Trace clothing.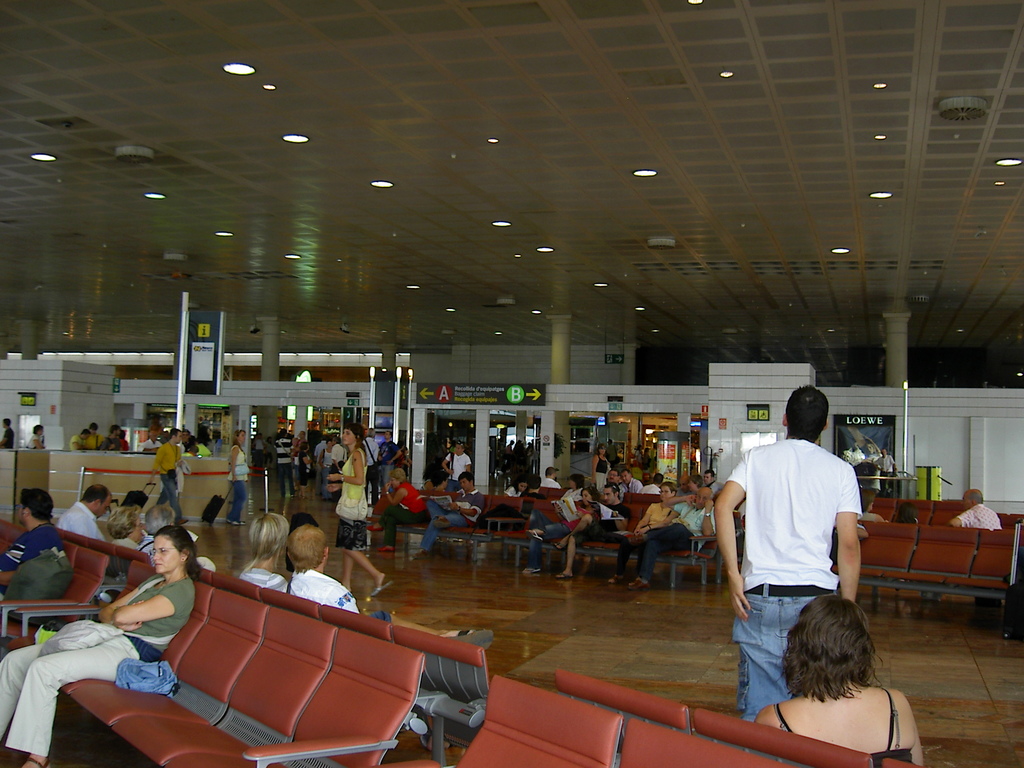
Traced to region(147, 436, 183, 519).
